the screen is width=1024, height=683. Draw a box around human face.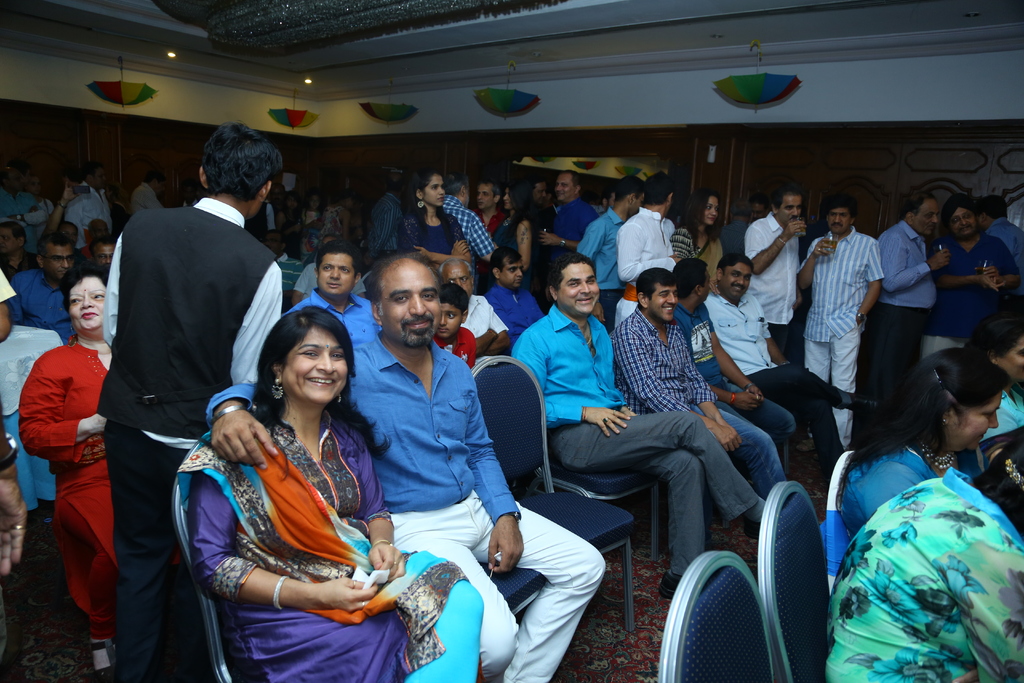
(x1=477, y1=184, x2=495, y2=210).
